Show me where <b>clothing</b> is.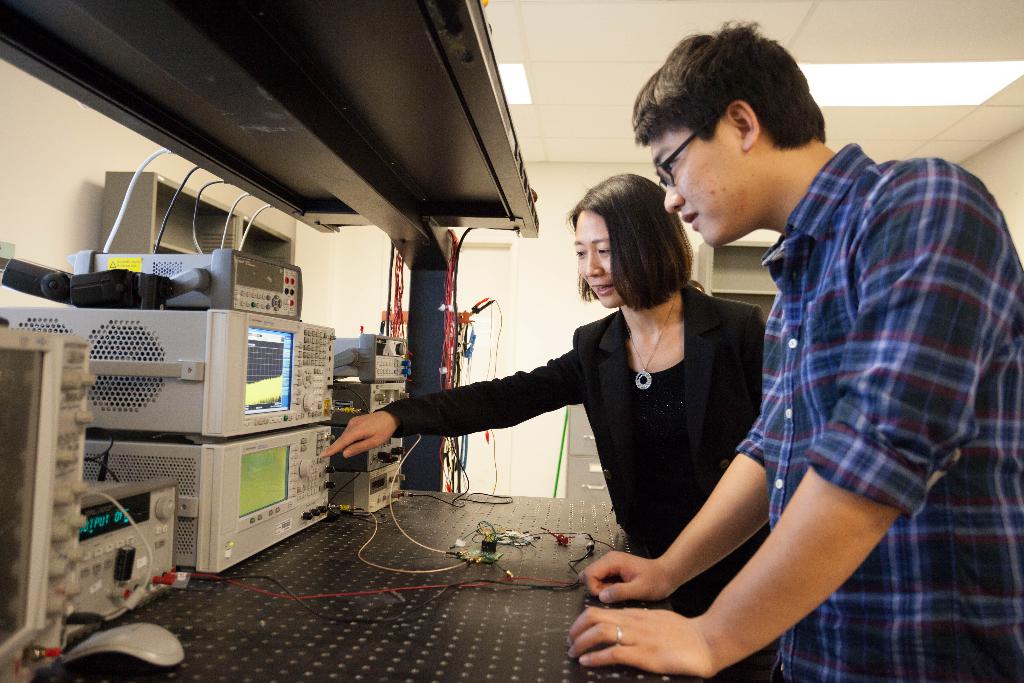
<b>clothing</b> is at Rect(735, 139, 1023, 682).
